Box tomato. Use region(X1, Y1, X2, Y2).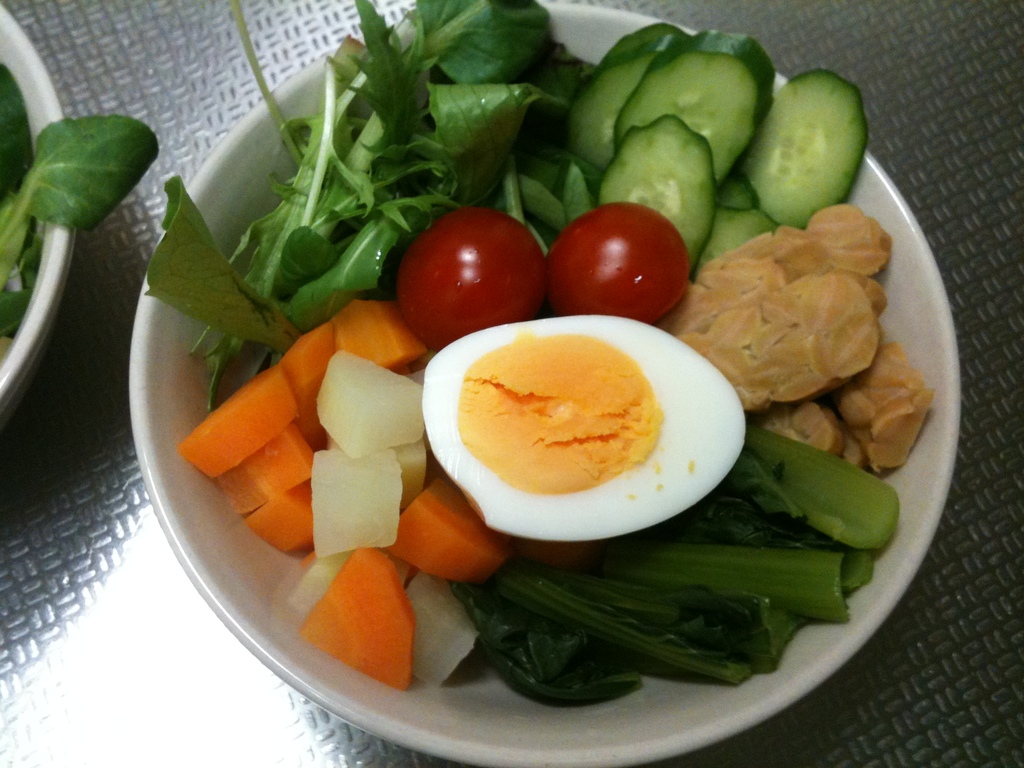
region(548, 197, 698, 322).
